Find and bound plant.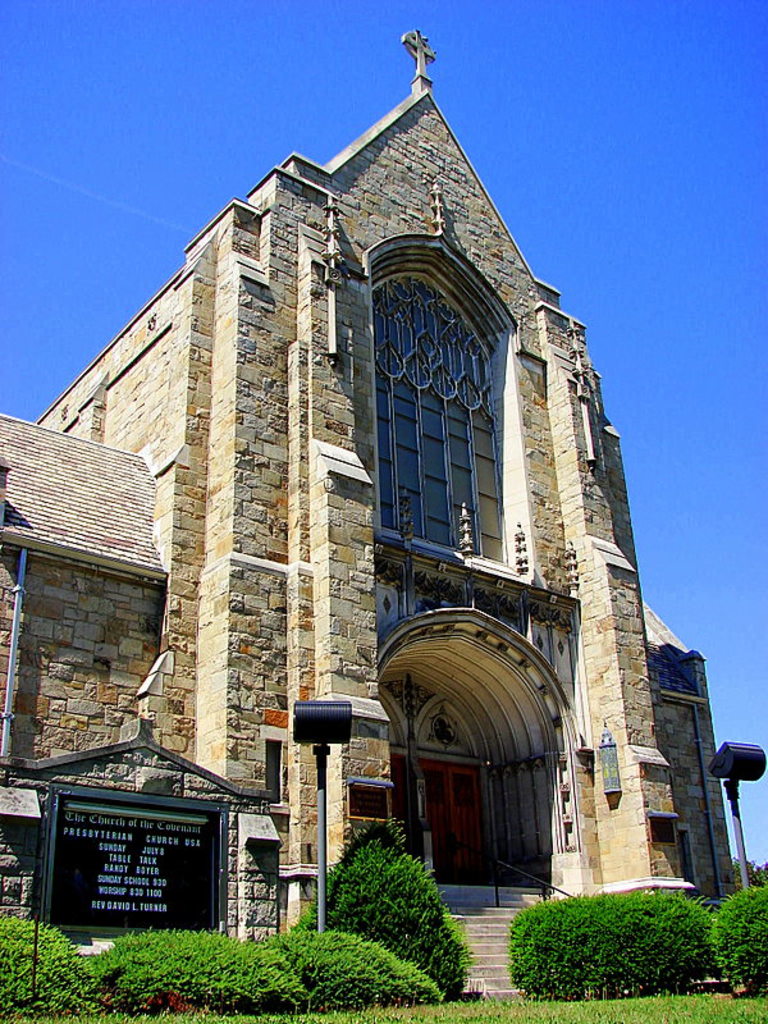
Bound: [x1=257, y1=927, x2=444, y2=1011].
